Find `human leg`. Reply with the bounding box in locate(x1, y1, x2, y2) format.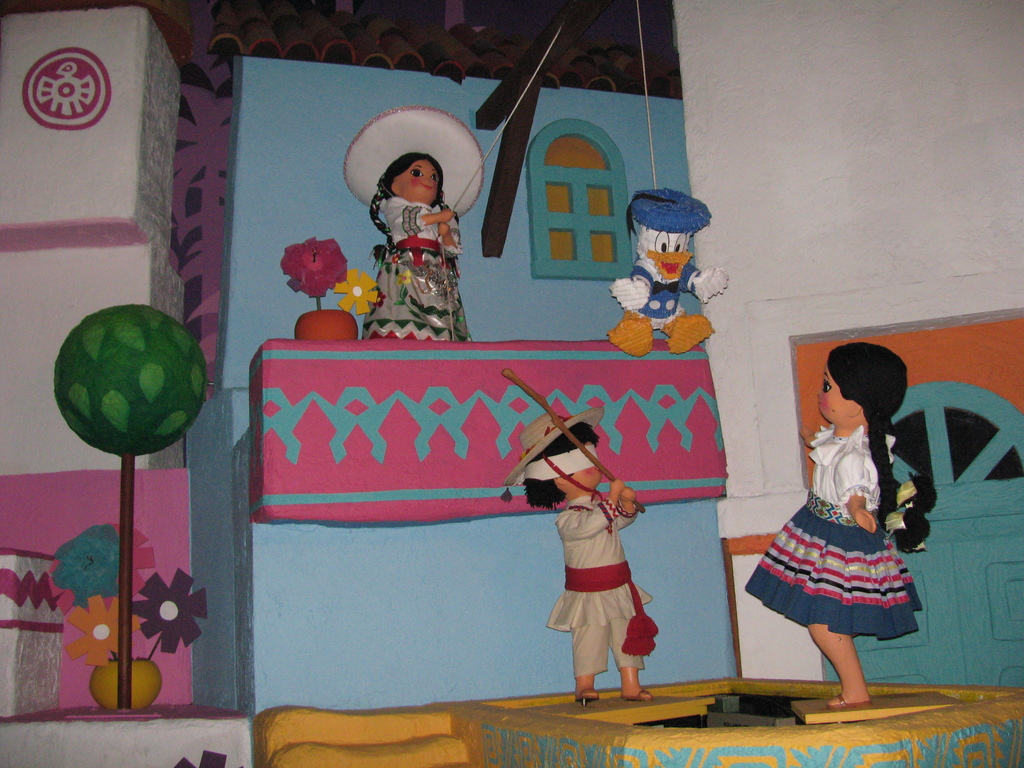
locate(819, 616, 870, 707).
